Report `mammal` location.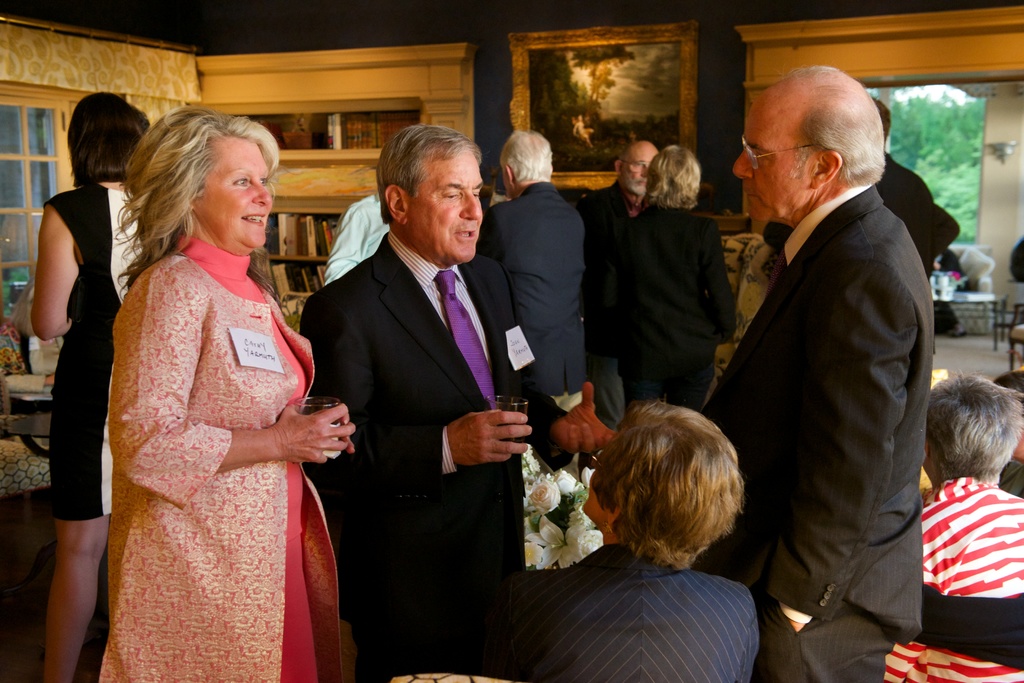
Report: locate(295, 121, 621, 682).
